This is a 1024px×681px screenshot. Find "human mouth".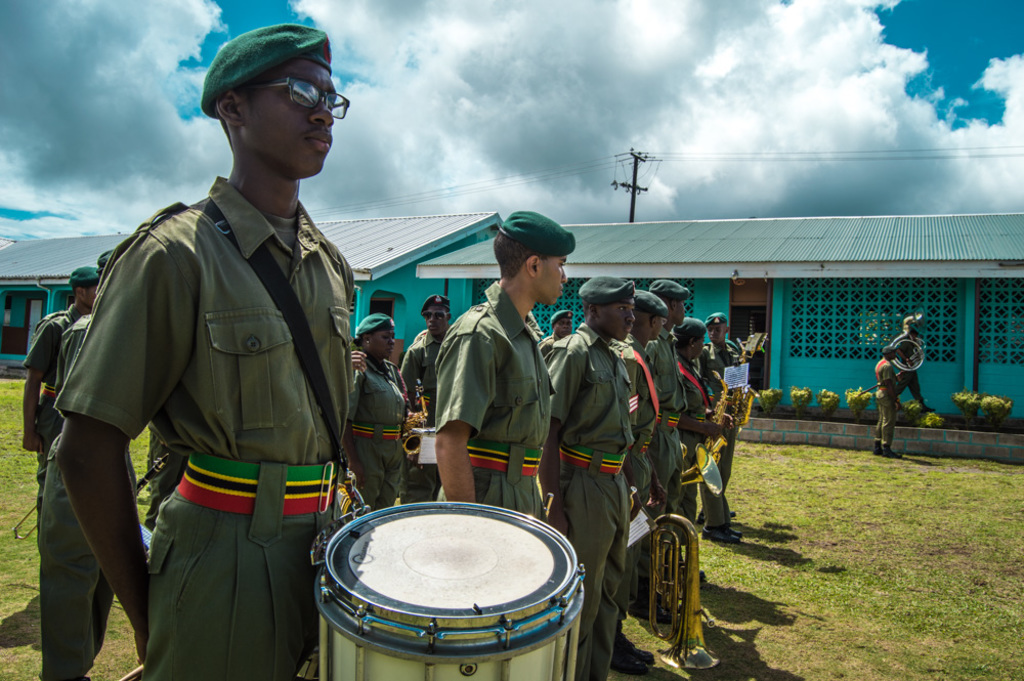
Bounding box: x1=625, y1=326, x2=632, y2=333.
